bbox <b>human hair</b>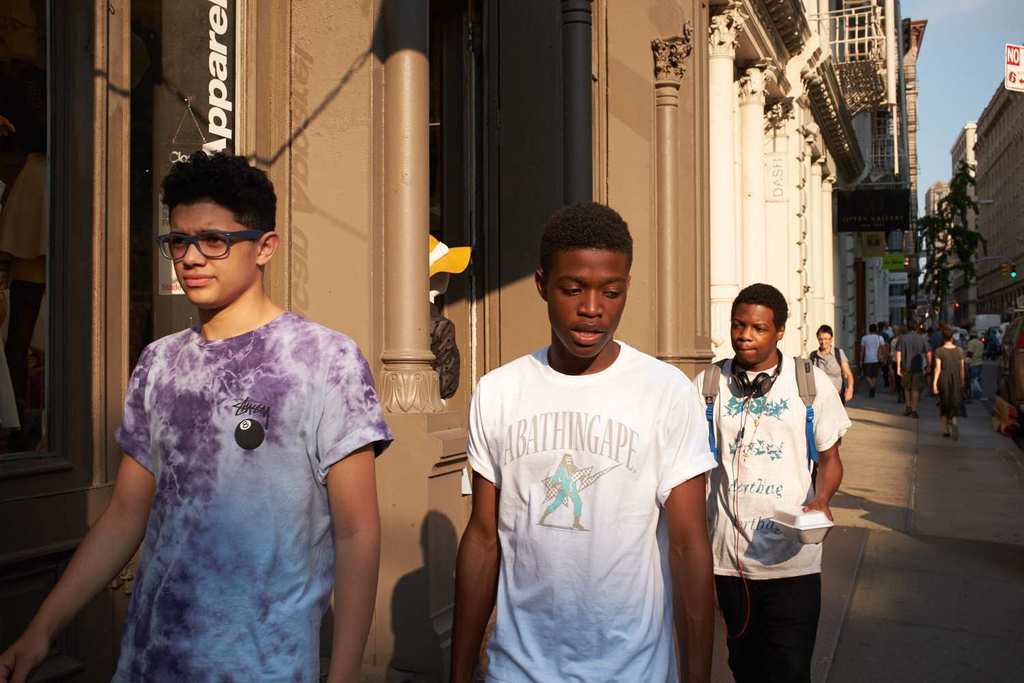
(816,321,835,333)
